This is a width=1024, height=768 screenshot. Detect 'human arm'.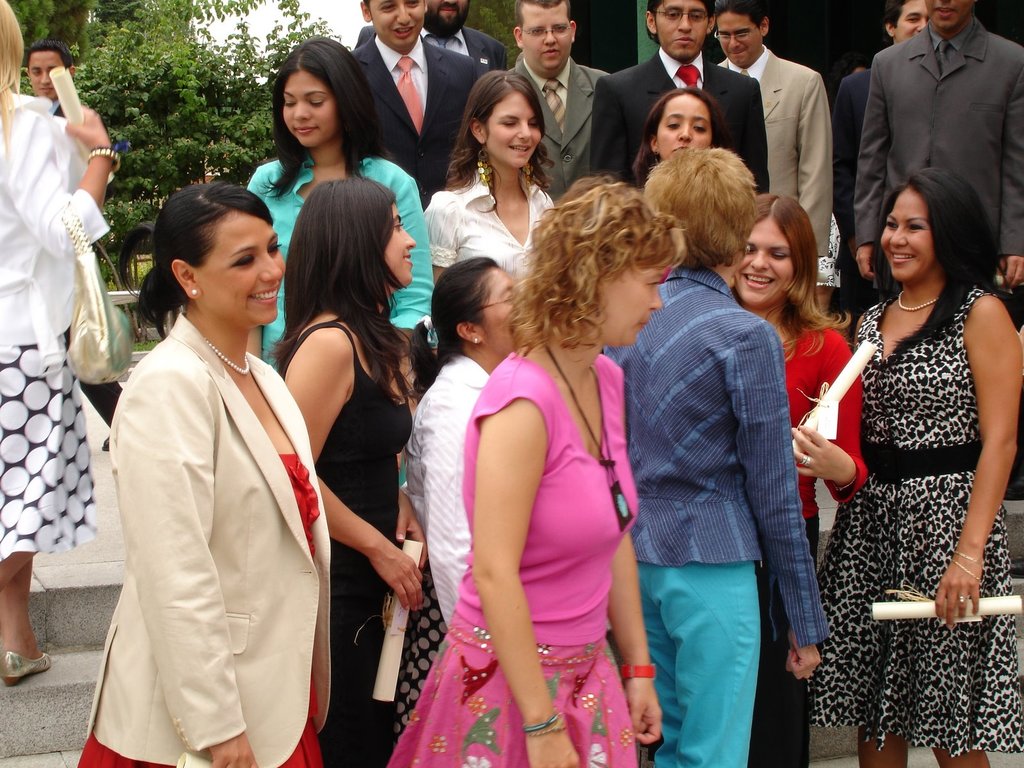
(x1=788, y1=335, x2=867, y2=501).
